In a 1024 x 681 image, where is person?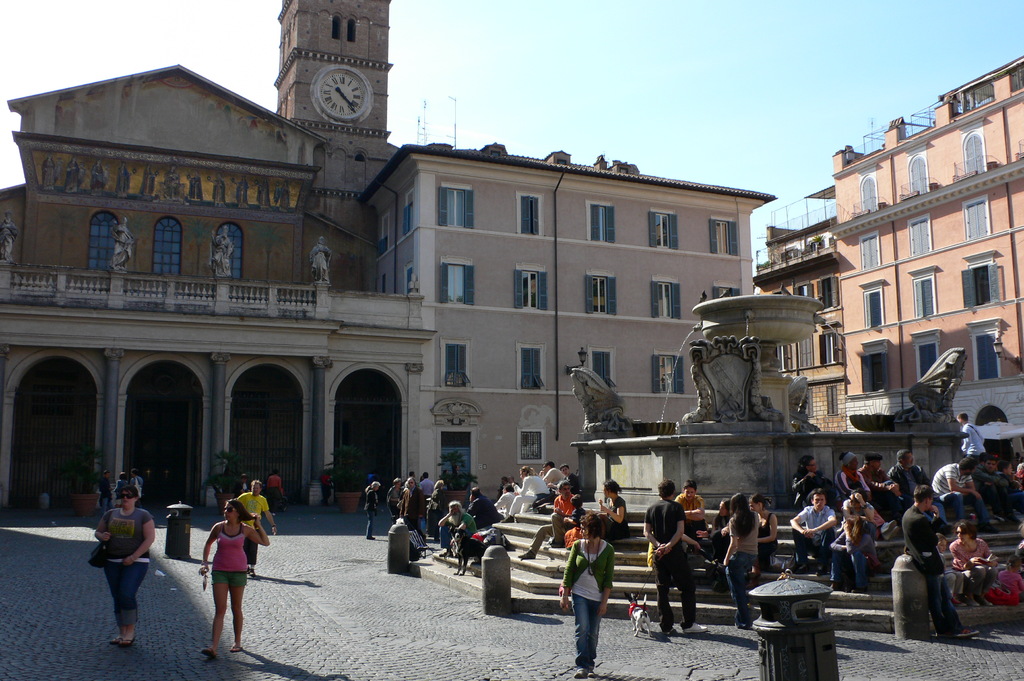
BBox(789, 490, 837, 569).
